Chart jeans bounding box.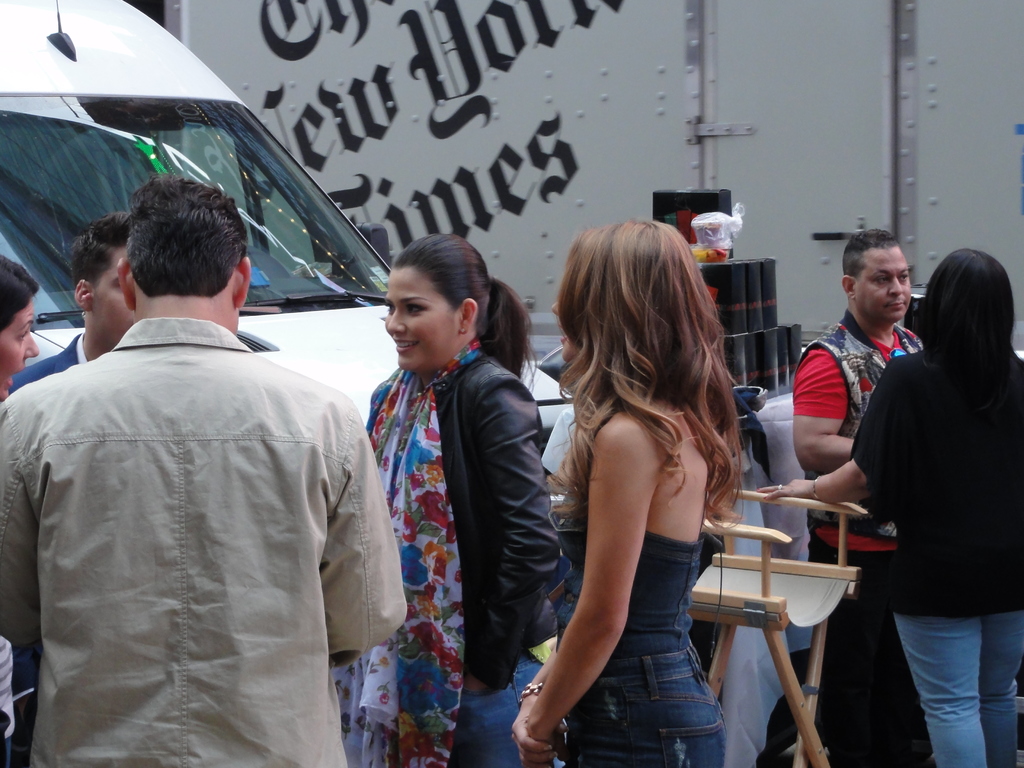
Charted: (x1=562, y1=636, x2=723, y2=767).
